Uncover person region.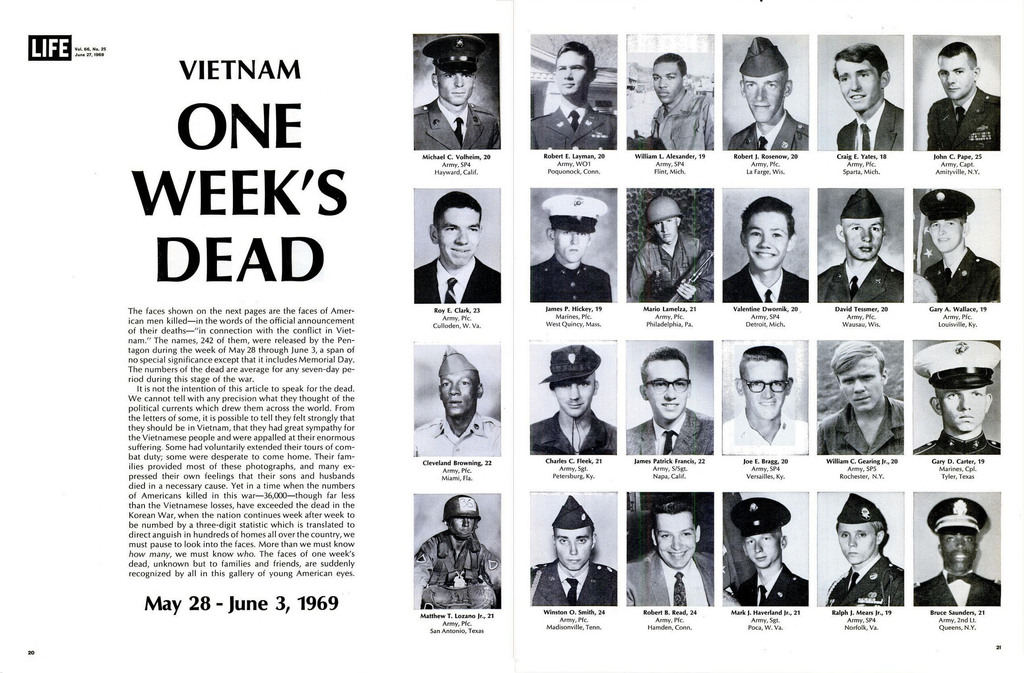
Uncovered: x1=927, y1=41, x2=999, y2=154.
